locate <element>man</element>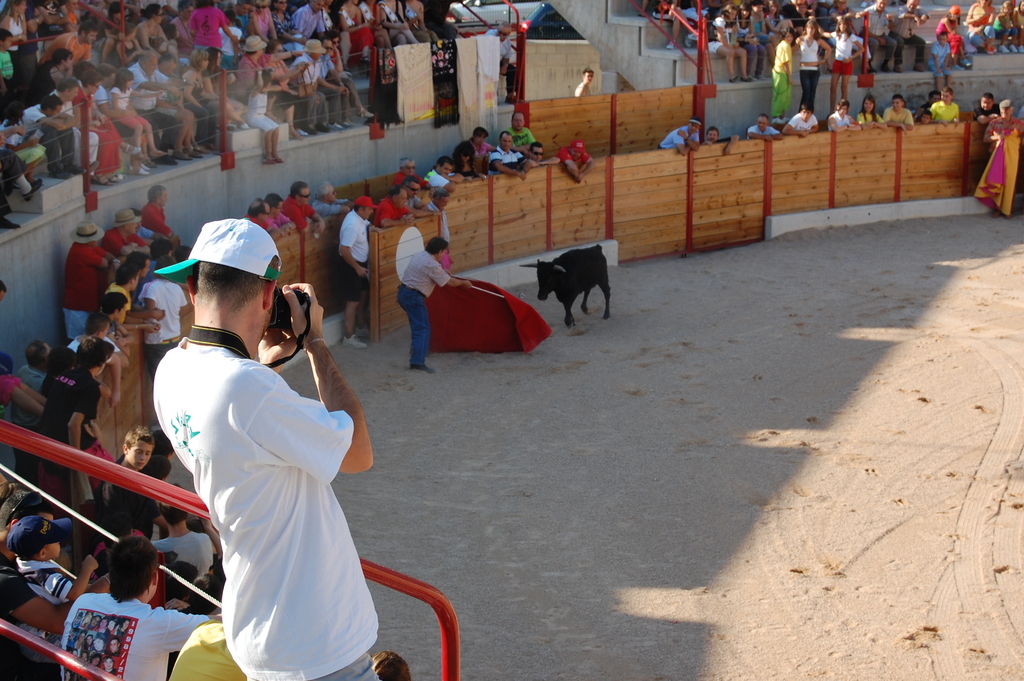
<region>657, 115, 699, 158</region>
